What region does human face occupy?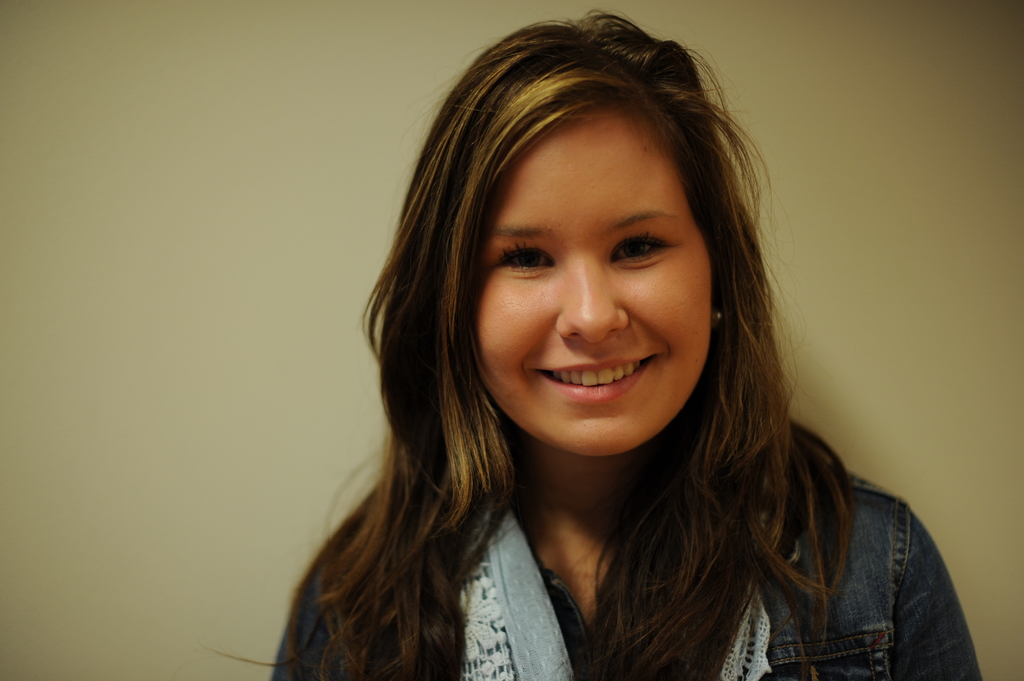
BBox(474, 117, 714, 457).
